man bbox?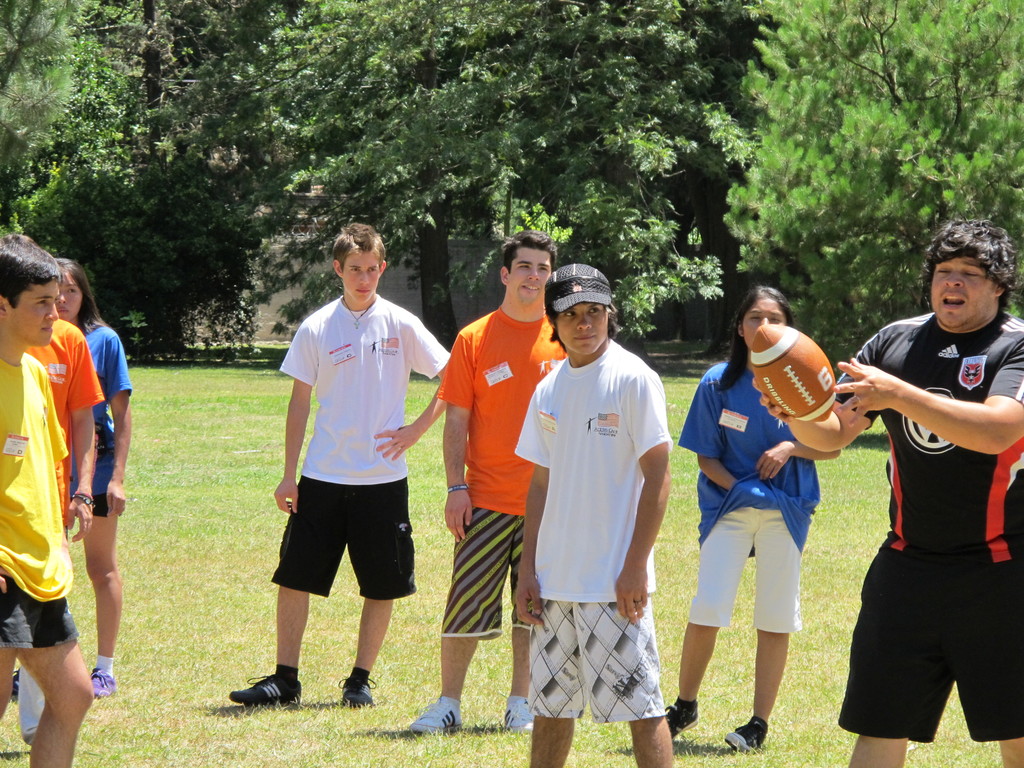
748,217,1023,767
